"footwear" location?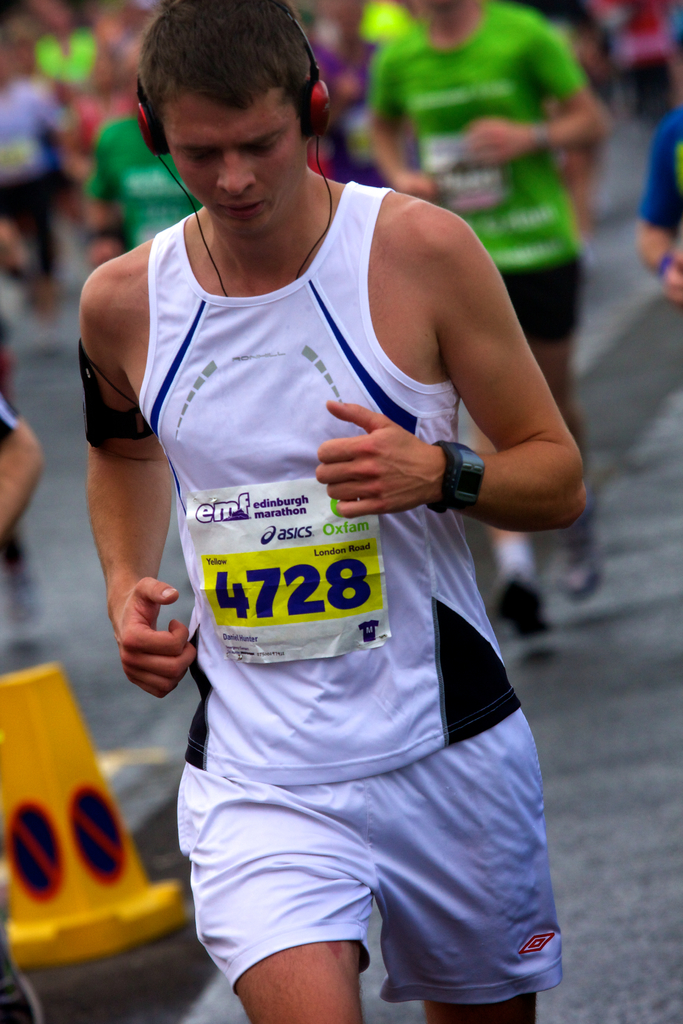
493/568/552/641
